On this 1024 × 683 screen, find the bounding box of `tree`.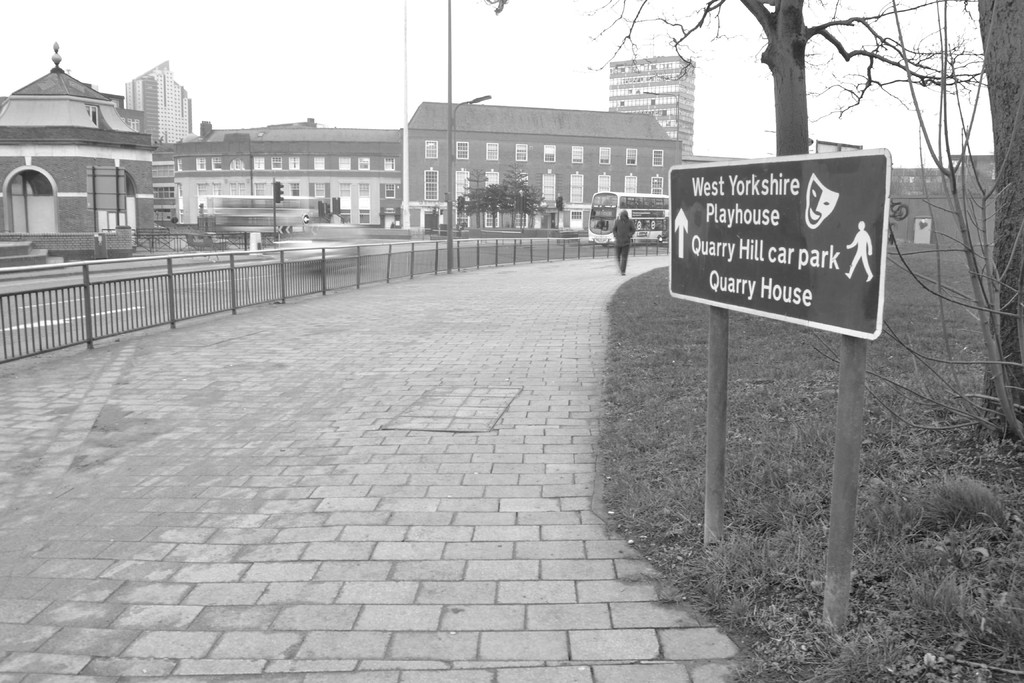
Bounding box: [484,185,504,224].
